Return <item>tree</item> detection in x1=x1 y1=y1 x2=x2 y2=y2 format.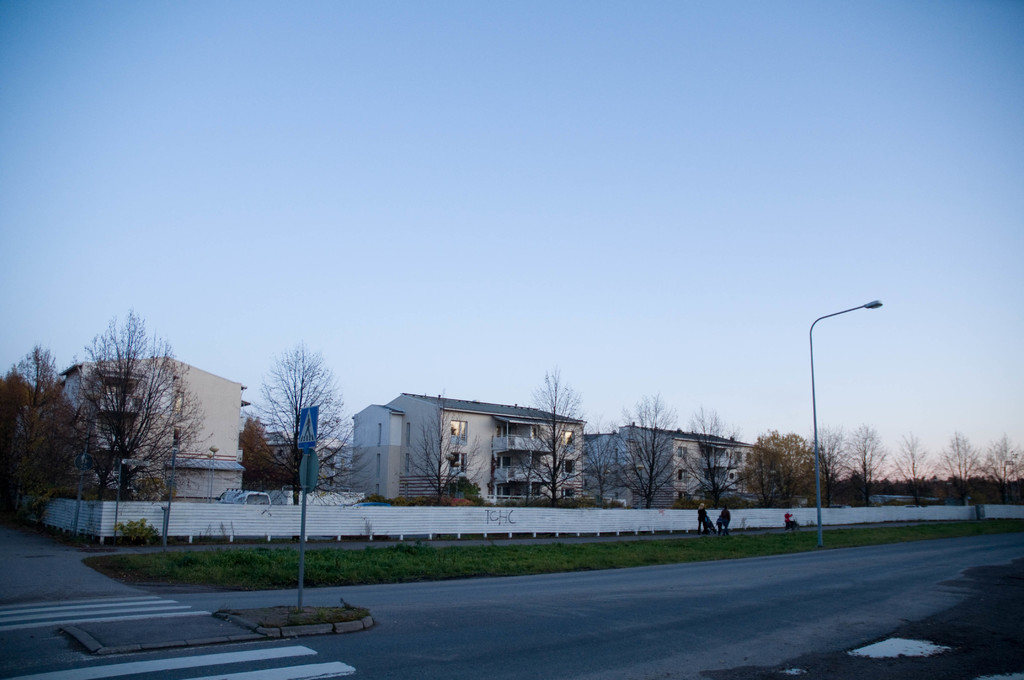
x1=248 y1=337 x2=340 y2=503.
